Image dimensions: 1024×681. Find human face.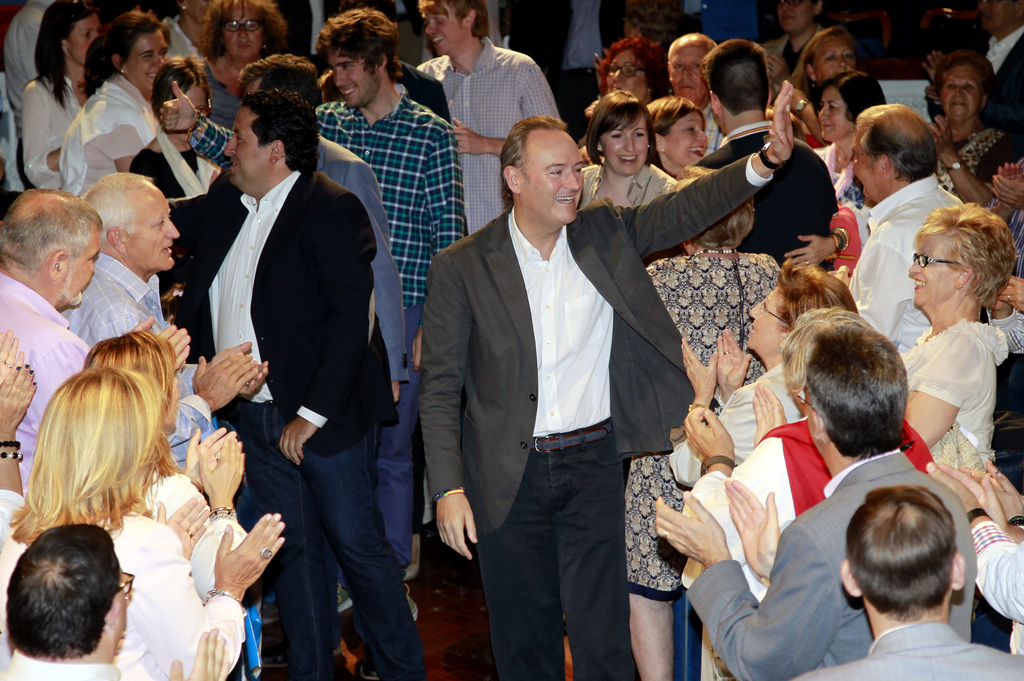
(66, 229, 102, 313).
